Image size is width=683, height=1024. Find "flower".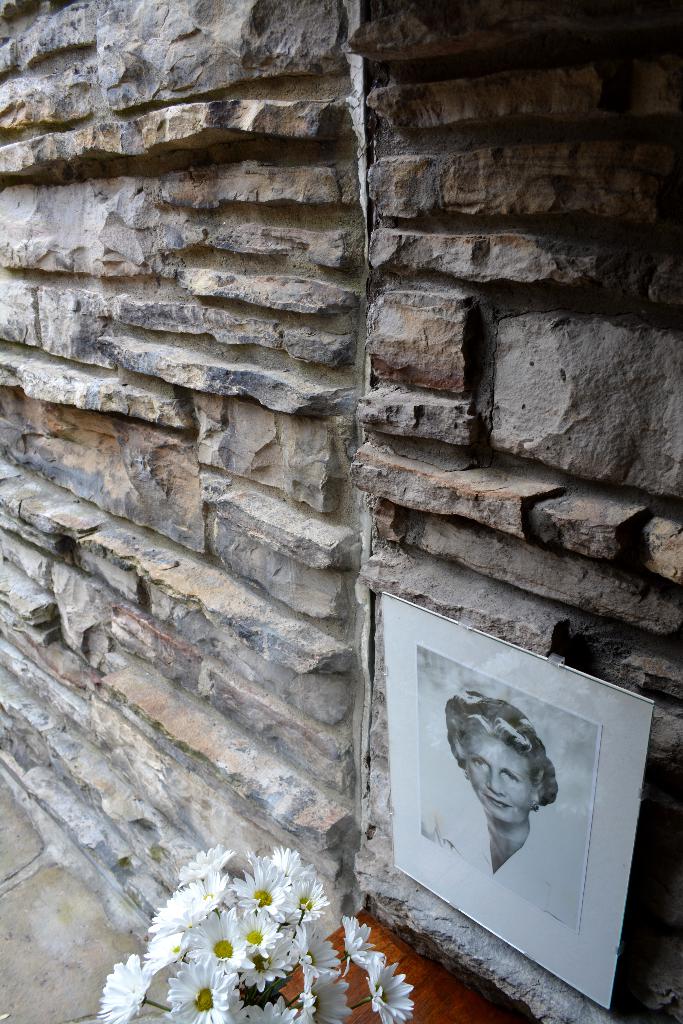
(x1=343, y1=913, x2=384, y2=970).
